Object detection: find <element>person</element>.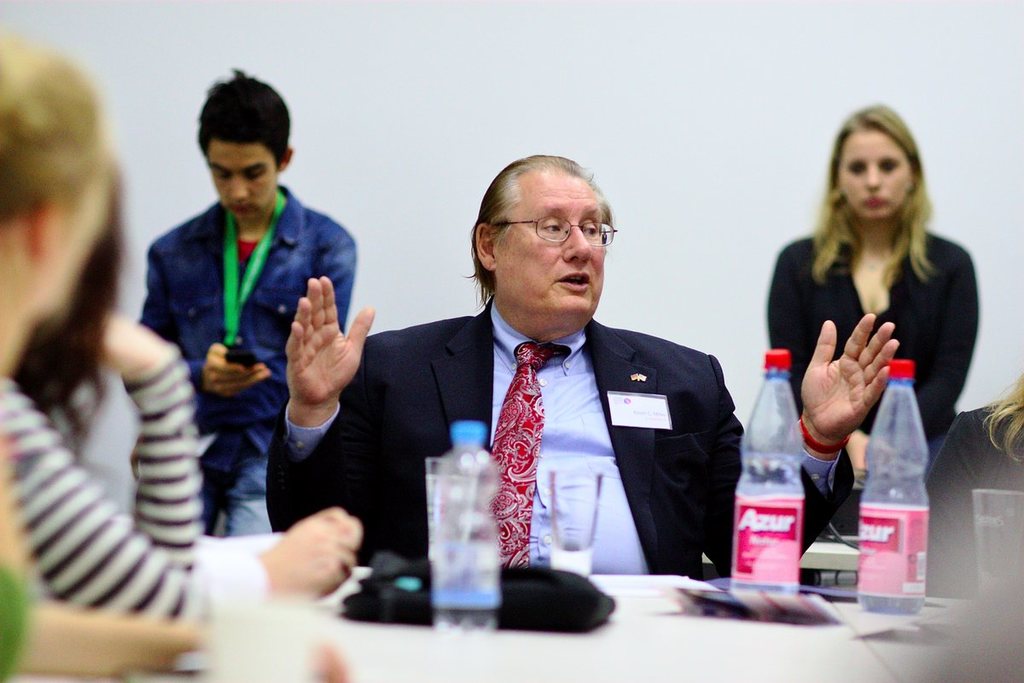
[left=765, top=97, right=979, bottom=542].
